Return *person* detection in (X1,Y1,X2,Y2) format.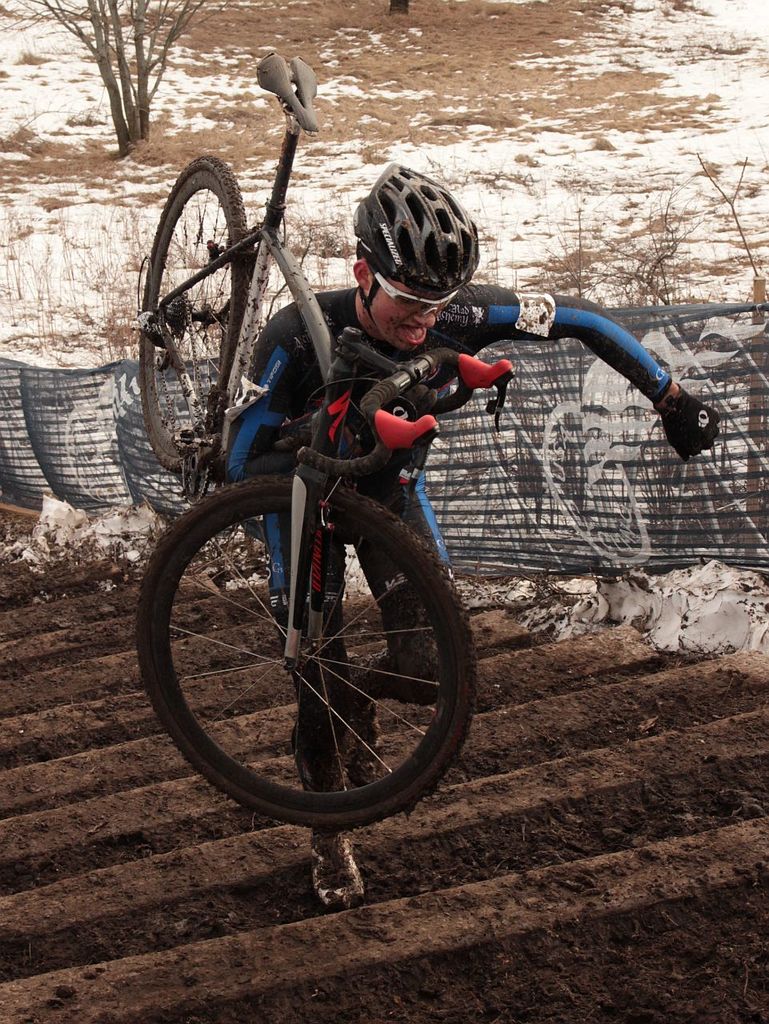
(225,155,712,899).
